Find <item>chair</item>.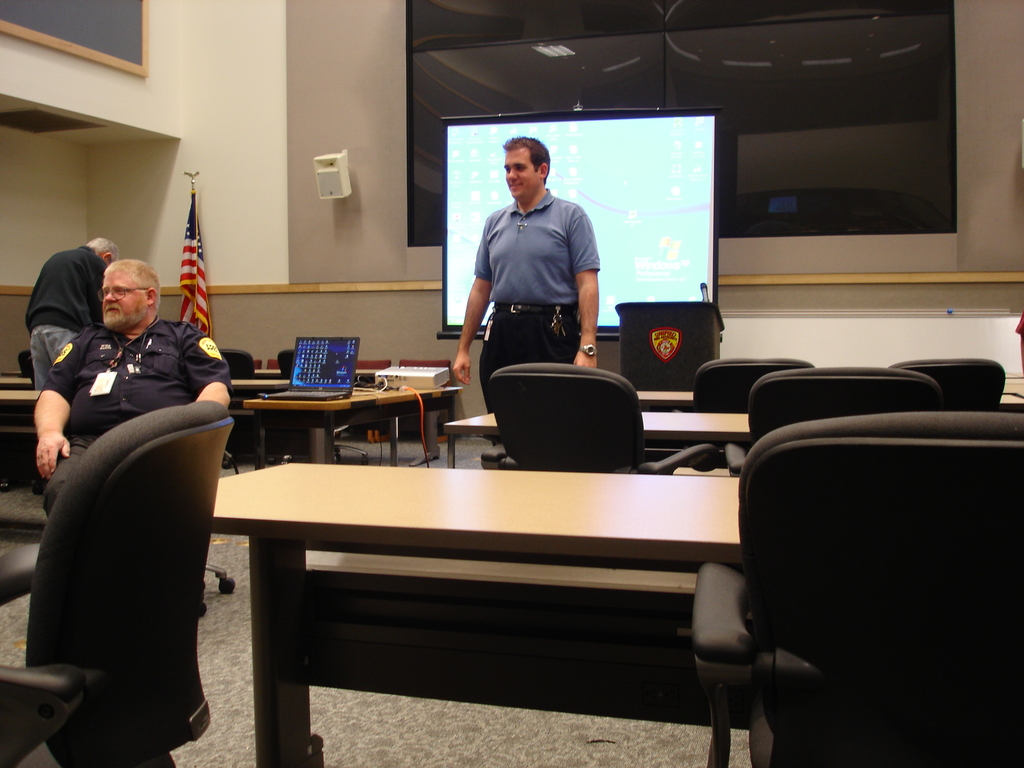
l=689, t=355, r=817, b=412.
